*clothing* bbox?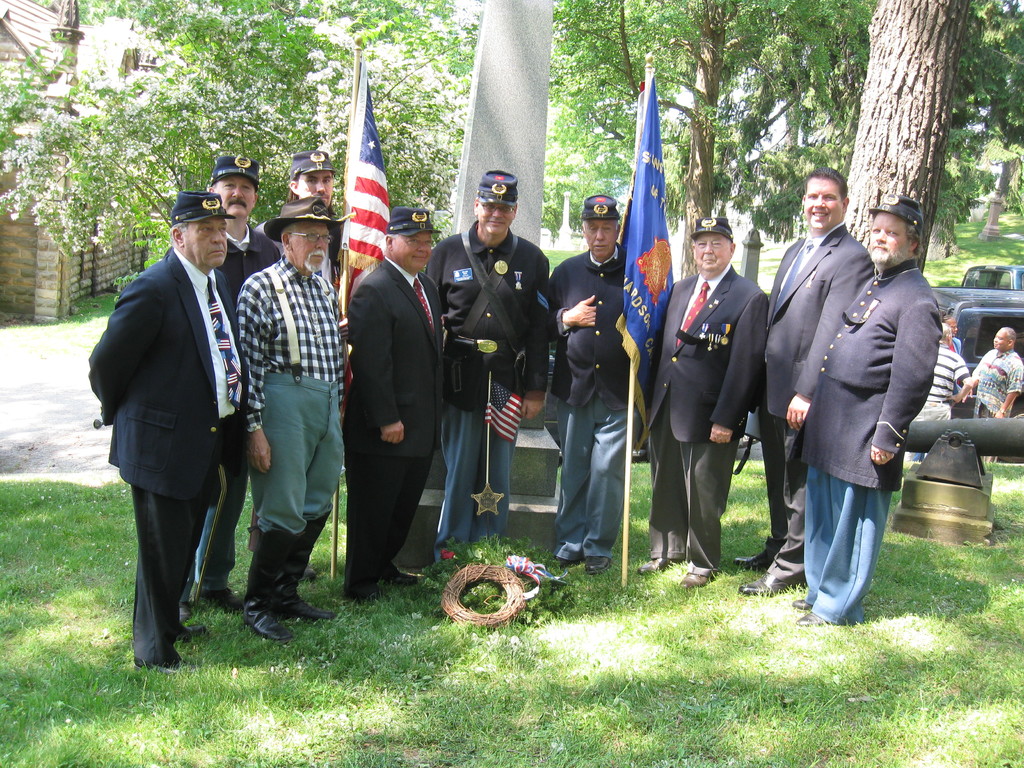
crop(436, 238, 558, 558)
